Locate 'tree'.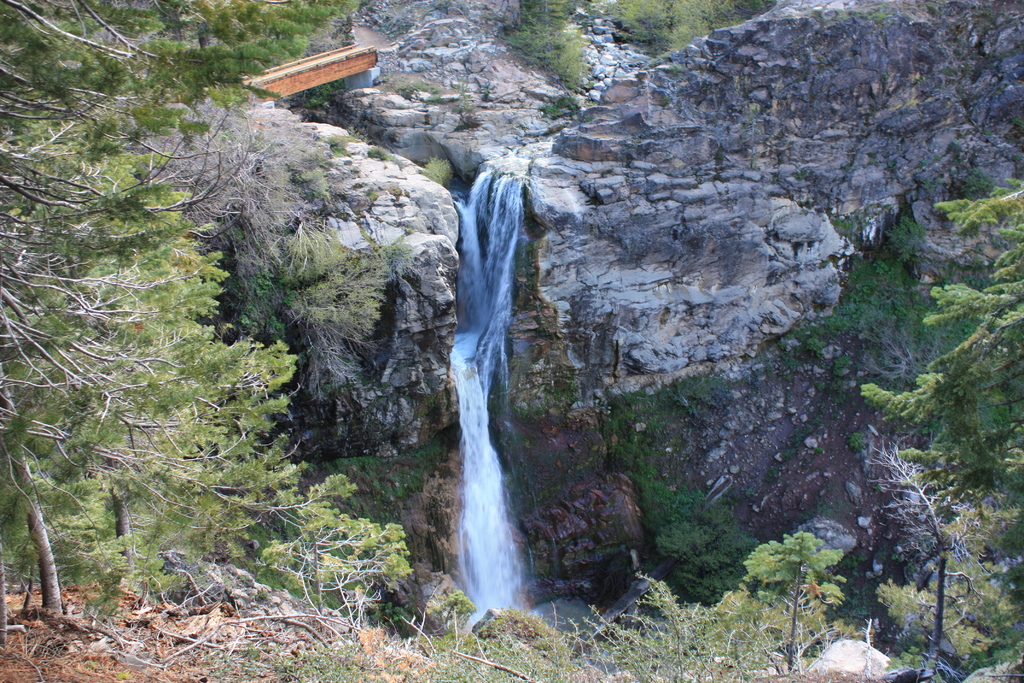
Bounding box: 0,0,321,639.
